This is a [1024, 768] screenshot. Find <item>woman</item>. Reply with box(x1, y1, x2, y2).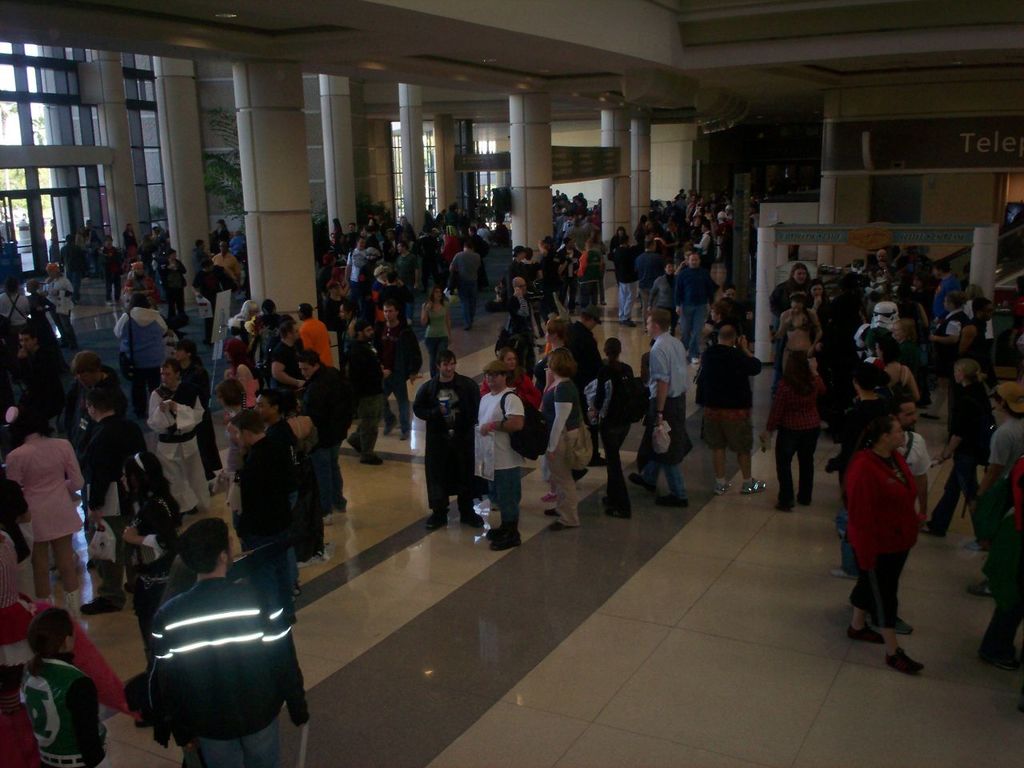
box(890, 315, 924, 373).
